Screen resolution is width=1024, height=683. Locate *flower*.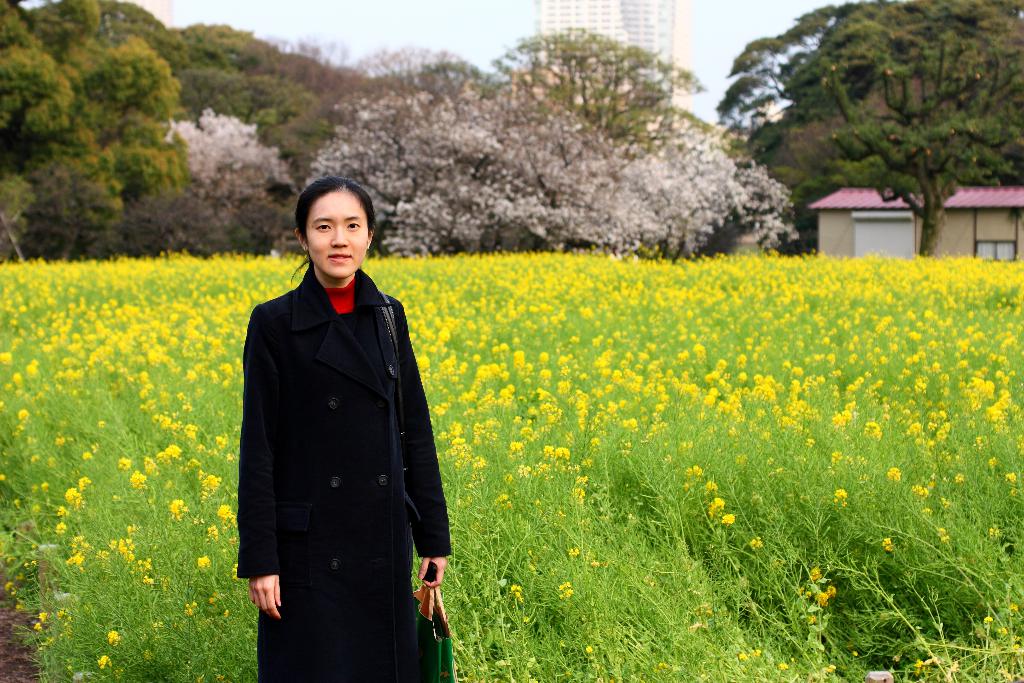
156,106,287,197.
